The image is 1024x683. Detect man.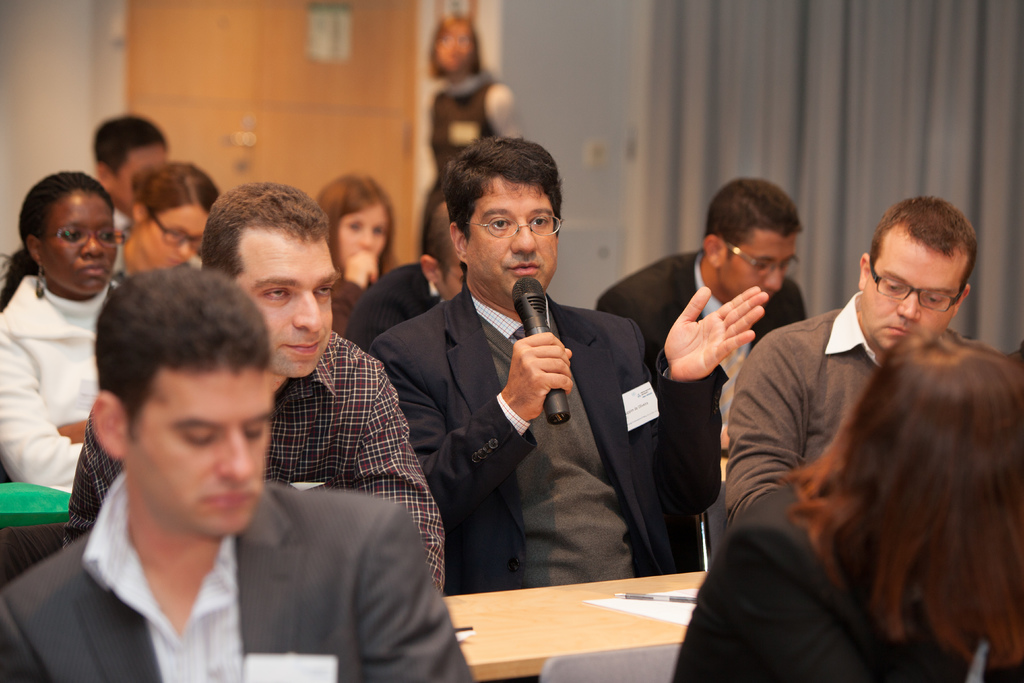
Detection: {"x1": 368, "y1": 131, "x2": 771, "y2": 595}.
